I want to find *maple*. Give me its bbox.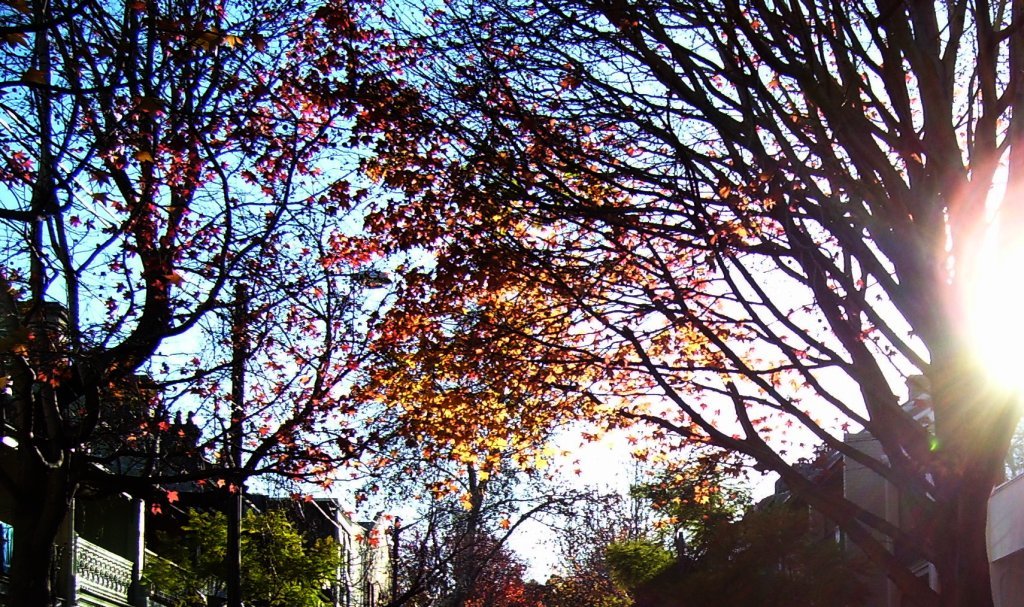
(371,232,621,606).
